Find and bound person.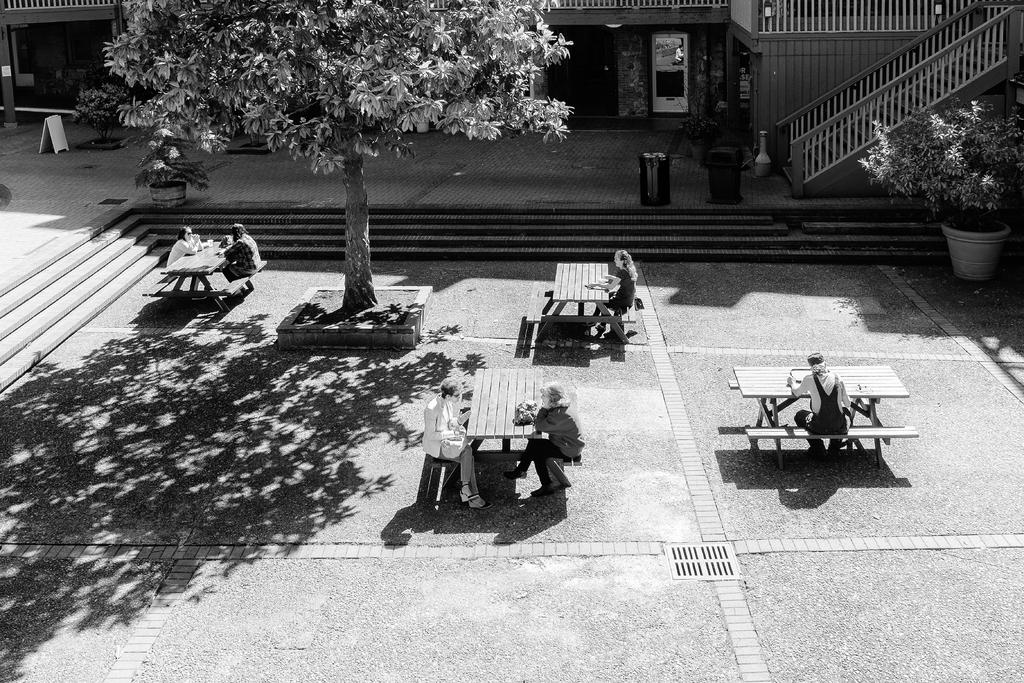
Bound: bbox=[426, 383, 486, 509].
